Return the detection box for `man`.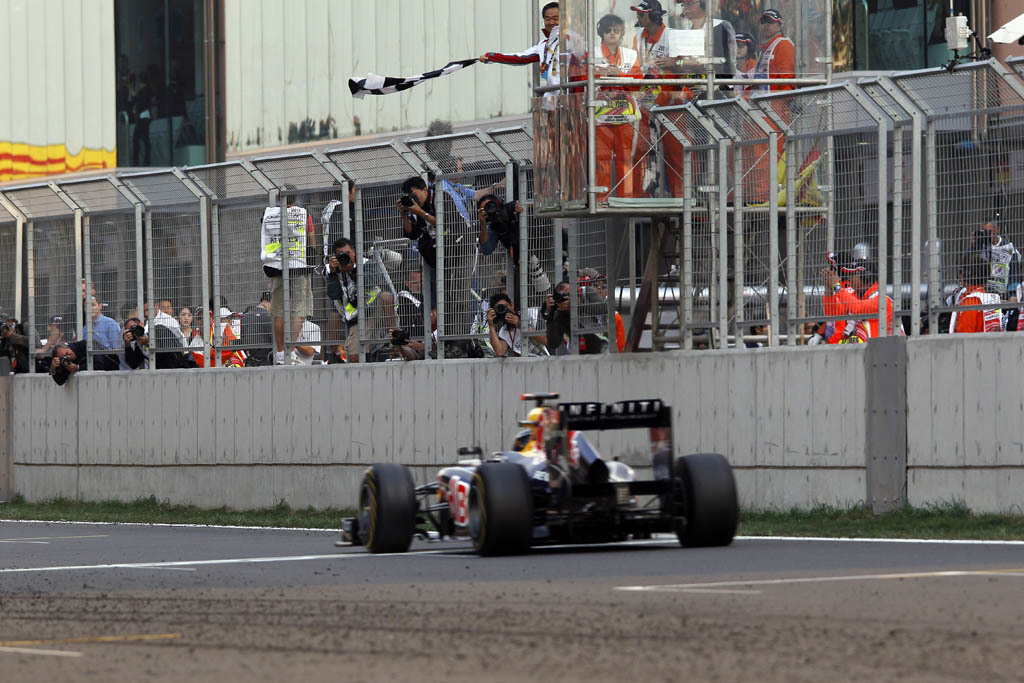
bbox=[317, 170, 364, 363].
